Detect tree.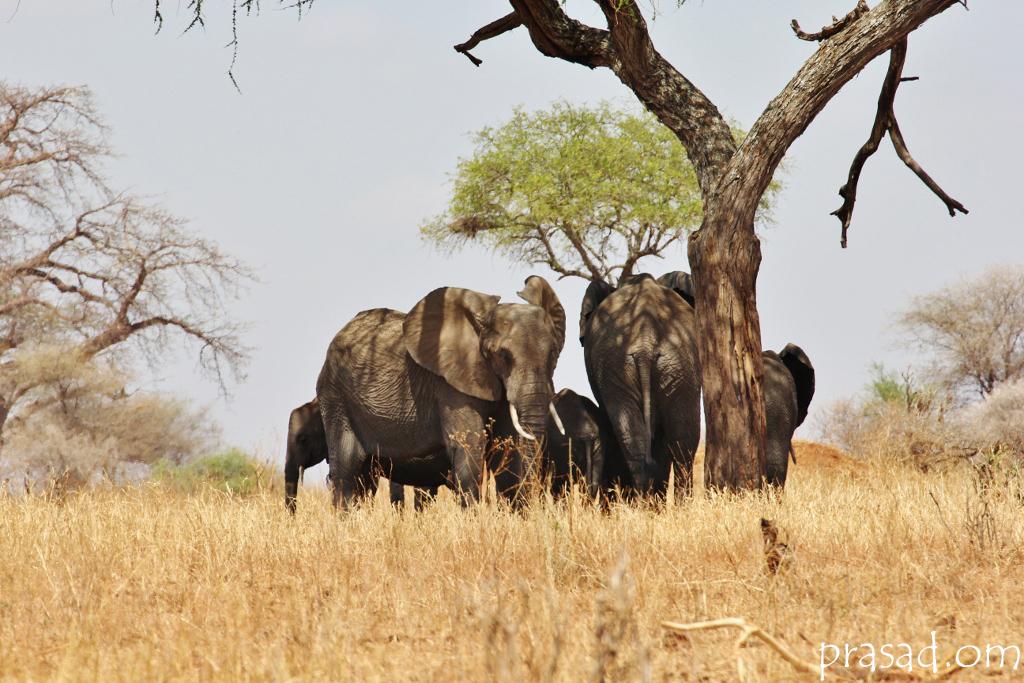
Detected at [left=0, top=0, right=331, bottom=84].
